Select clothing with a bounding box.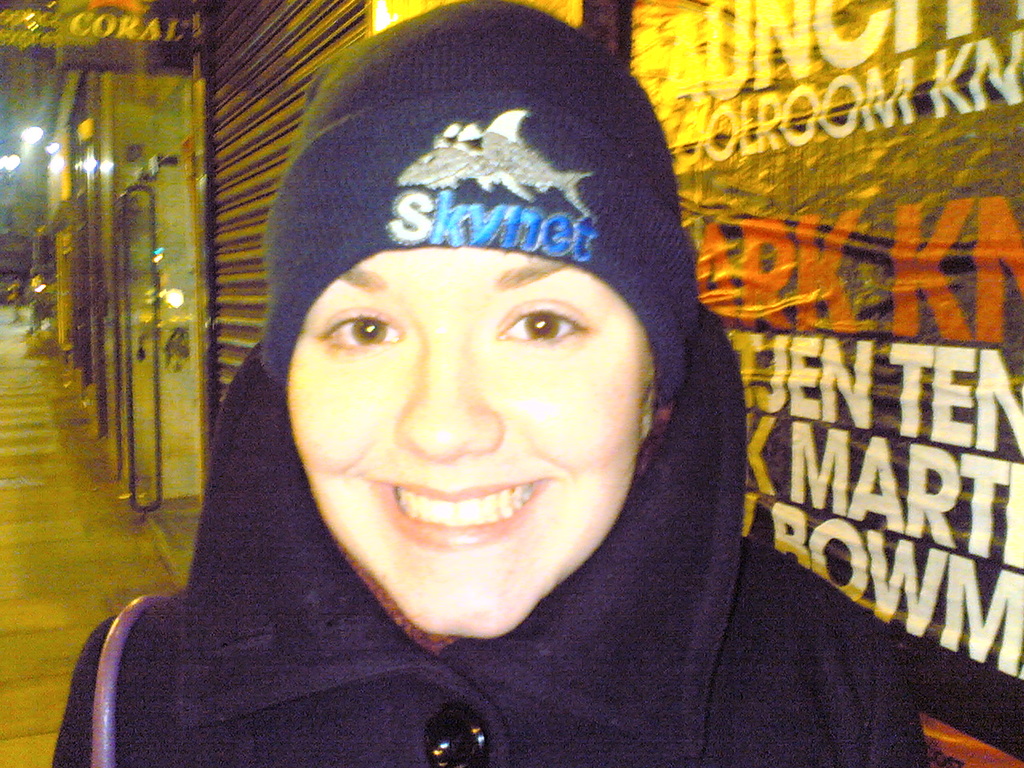
region(78, 150, 900, 760).
